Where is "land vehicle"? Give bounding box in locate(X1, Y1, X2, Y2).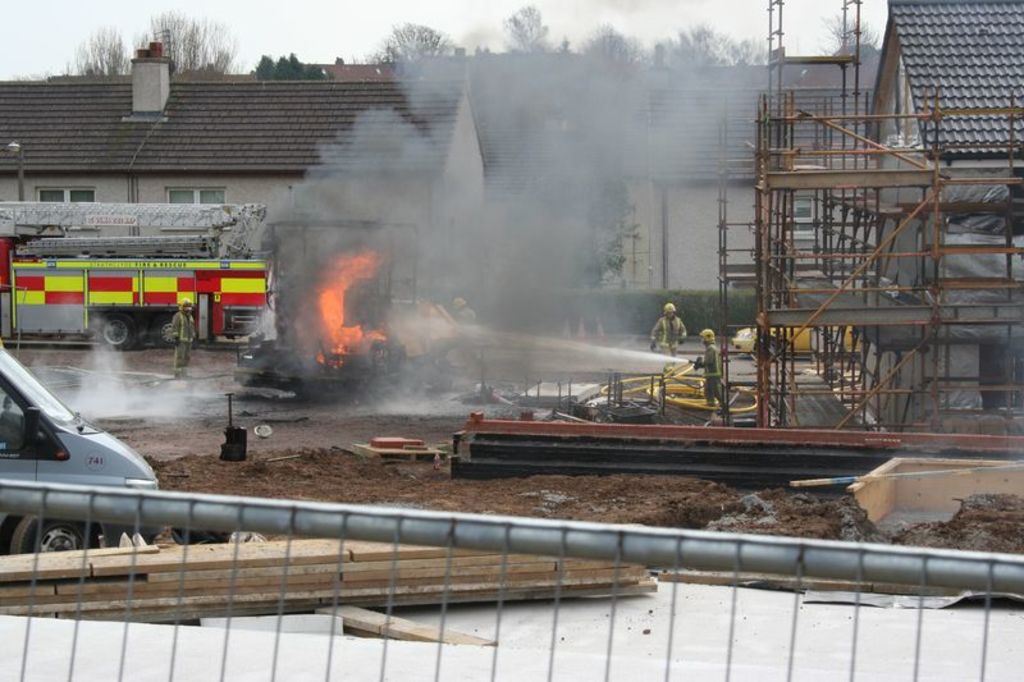
locate(4, 241, 271, 348).
